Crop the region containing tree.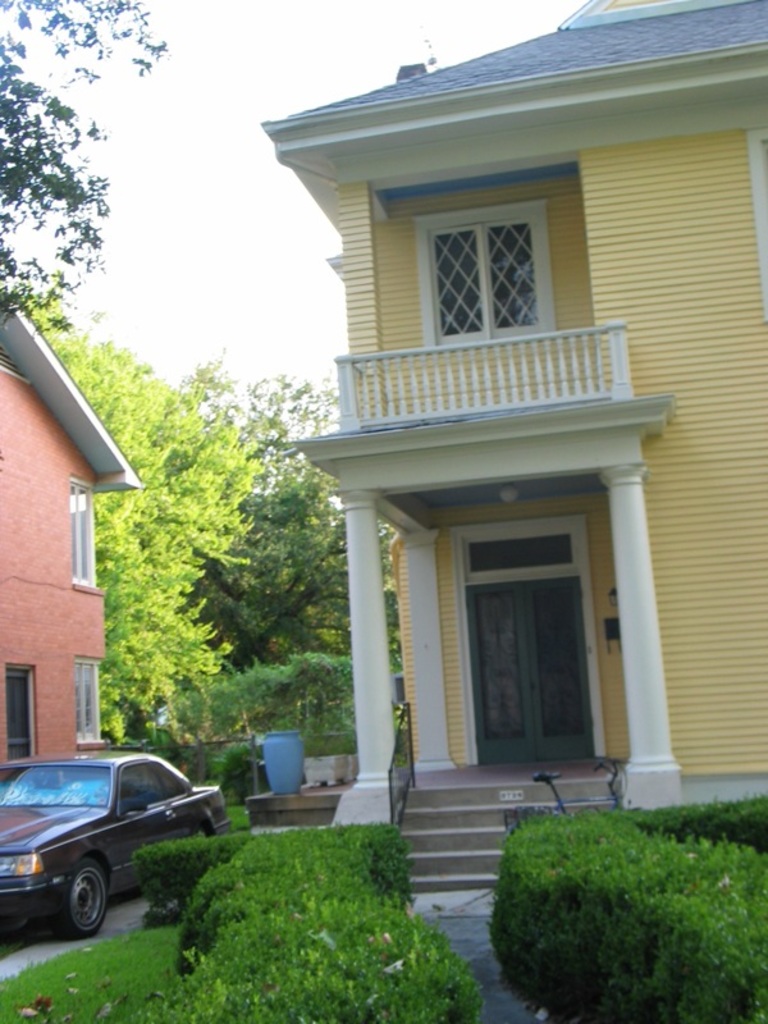
Crop region: x1=0 y1=0 x2=170 y2=332.
